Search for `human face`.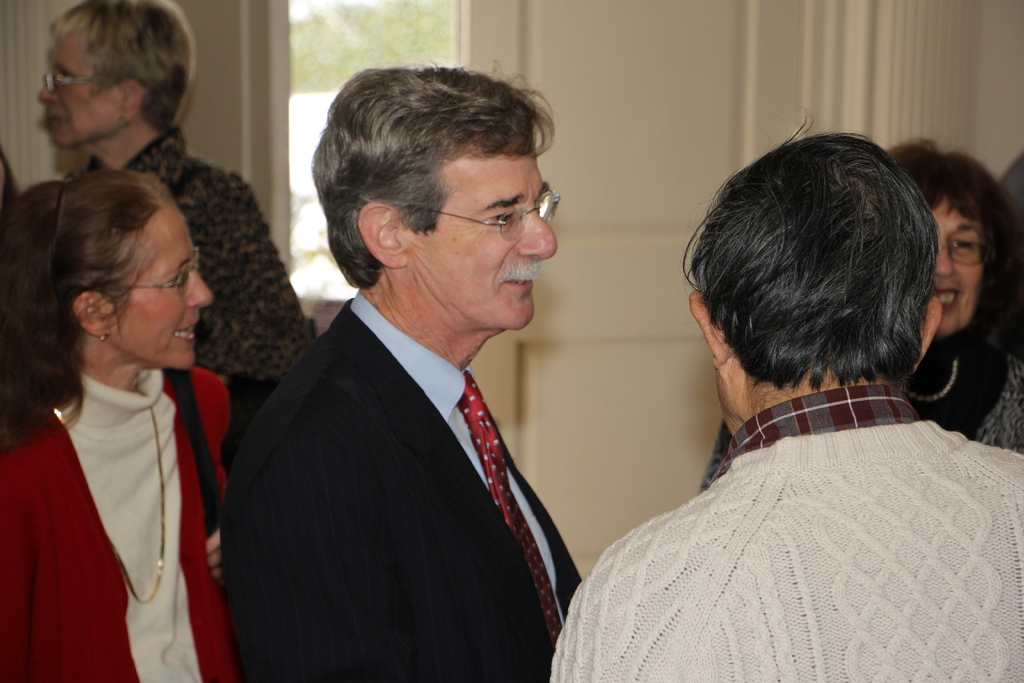
Found at BBox(929, 199, 982, 336).
